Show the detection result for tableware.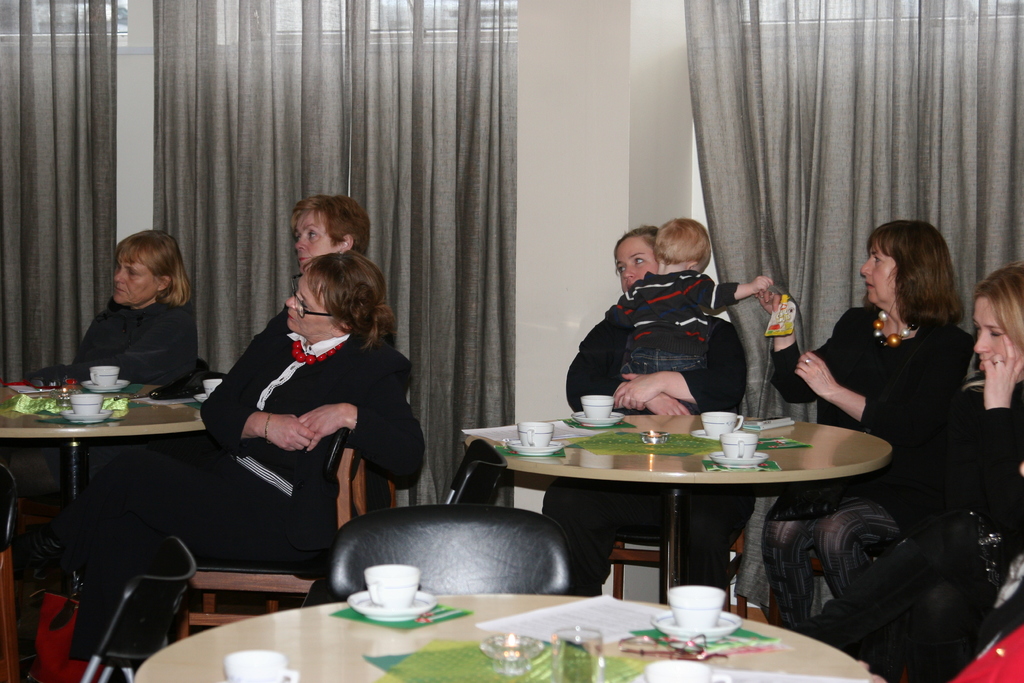
box(224, 647, 300, 682).
